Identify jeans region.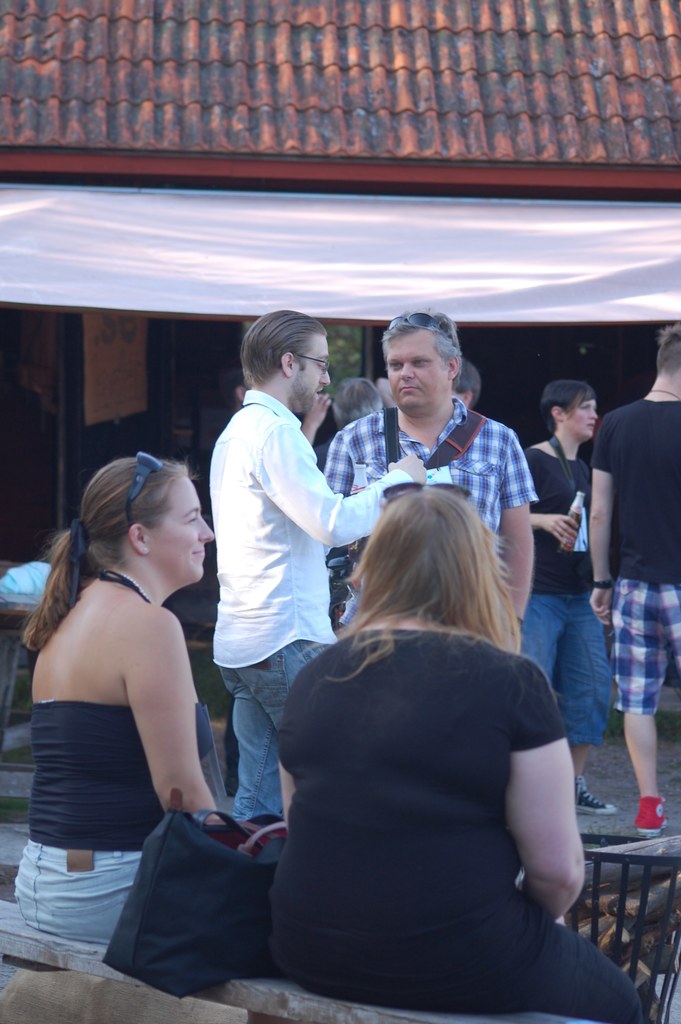
Region: 524/591/633/766.
